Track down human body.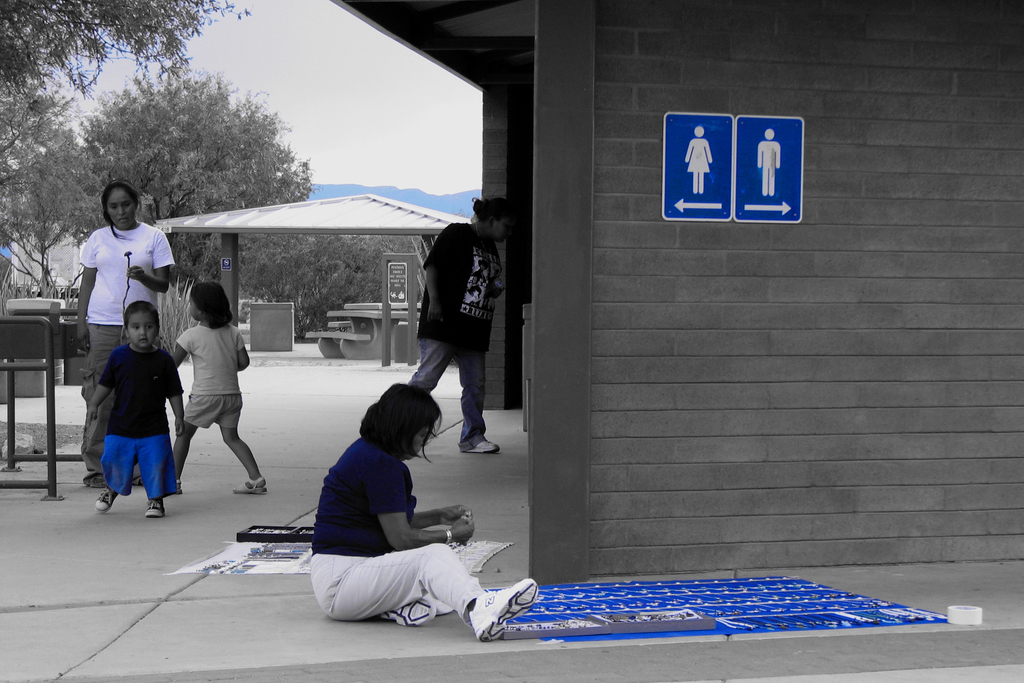
Tracked to (310, 376, 547, 648).
